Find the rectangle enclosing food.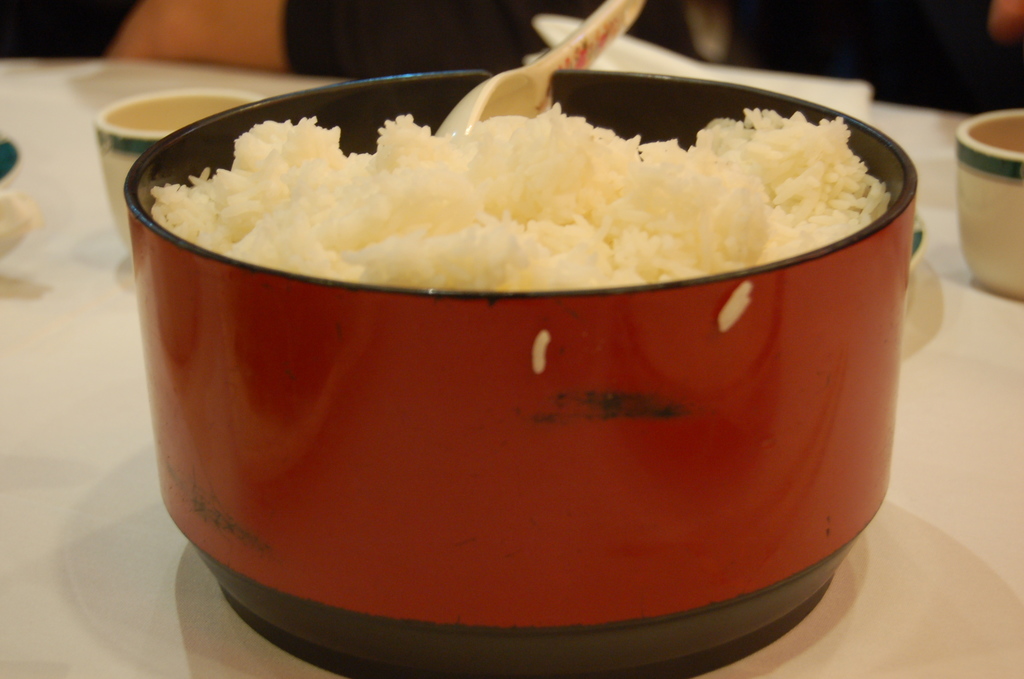
BBox(528, 327, 549, 375).
